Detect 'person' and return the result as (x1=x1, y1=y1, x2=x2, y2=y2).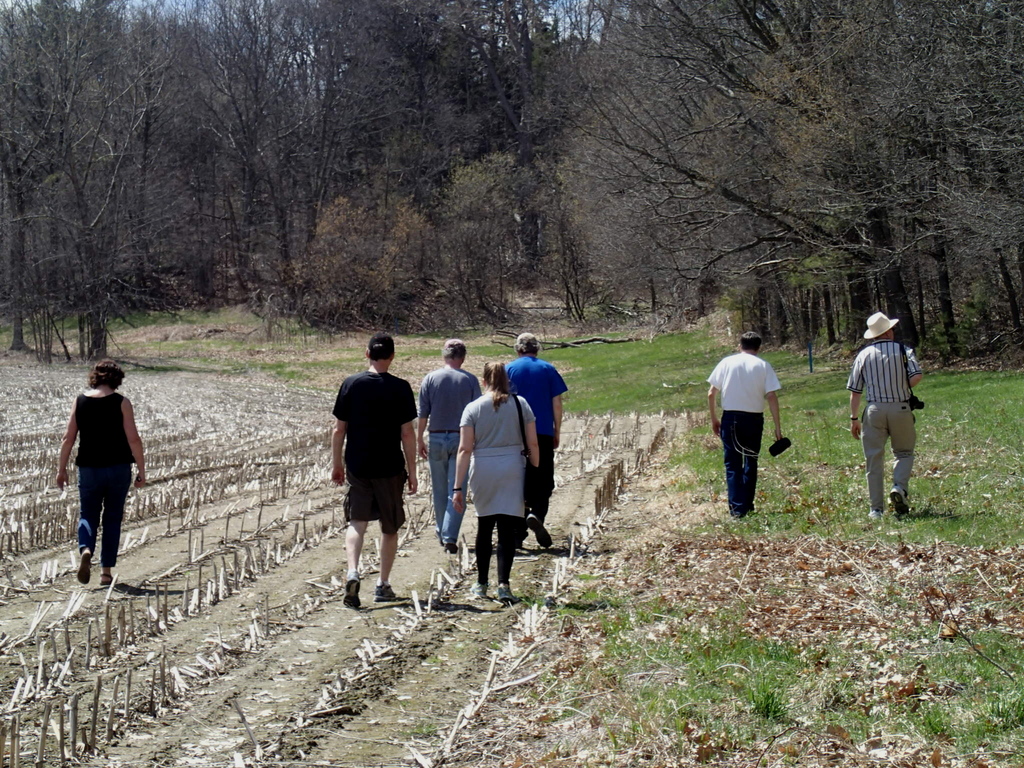
(x1=499, y1=332, x2=568, y2=538).
